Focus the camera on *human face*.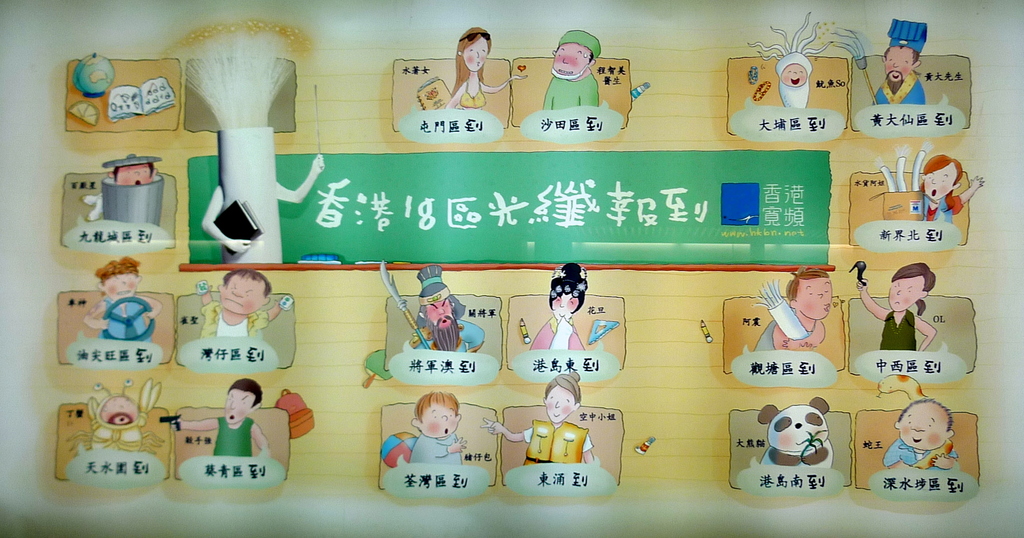
Focus region: (x1=883, y1=47, x2=913, y2=86).
